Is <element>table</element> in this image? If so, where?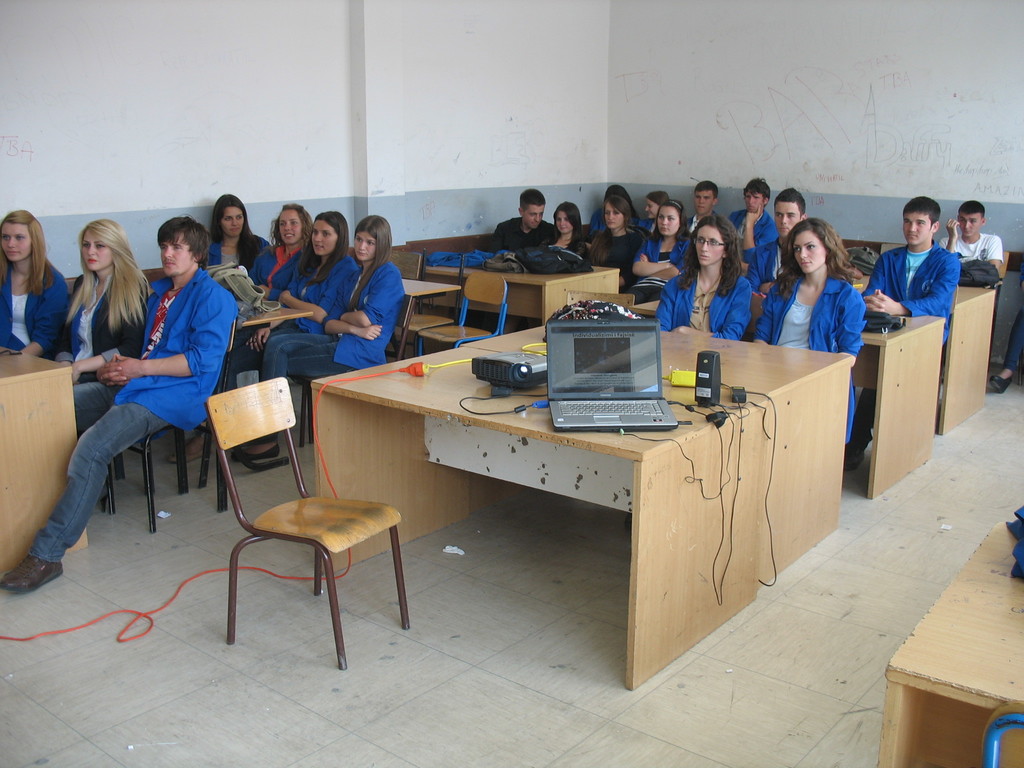
Yes, at bbox=[392, 268, 452, 360].
